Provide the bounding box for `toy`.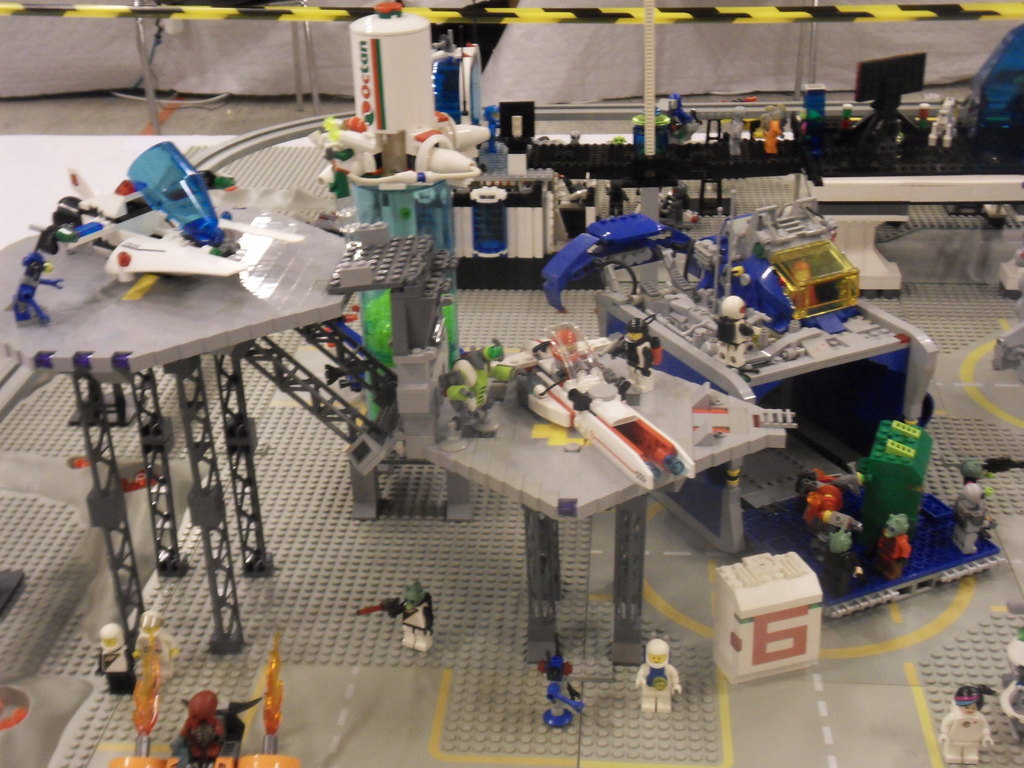
left=165, top=688, right=228, bottom=767.
